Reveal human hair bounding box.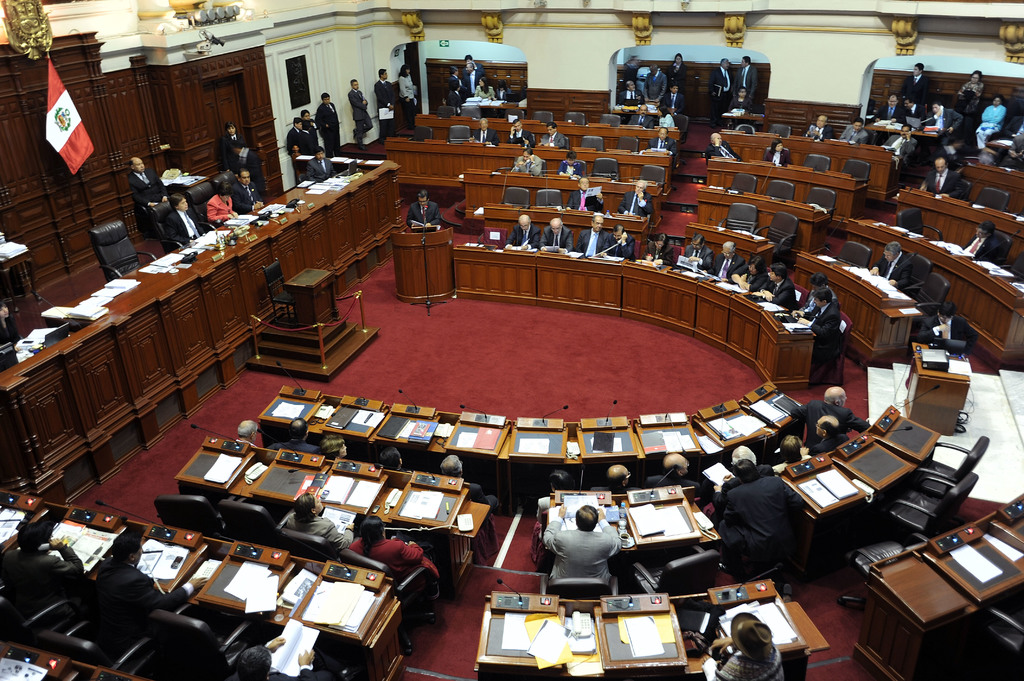
Revealed: 711/132/716/143.
